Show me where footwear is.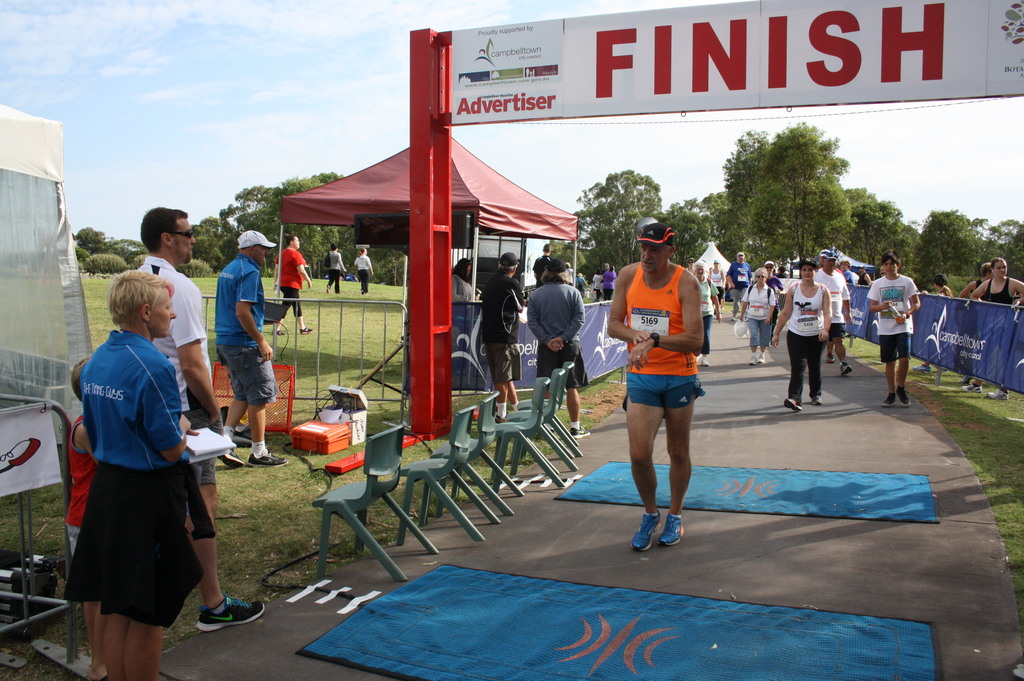
footwear is at <bbox>572, 424, 592, 438</bbox>.
